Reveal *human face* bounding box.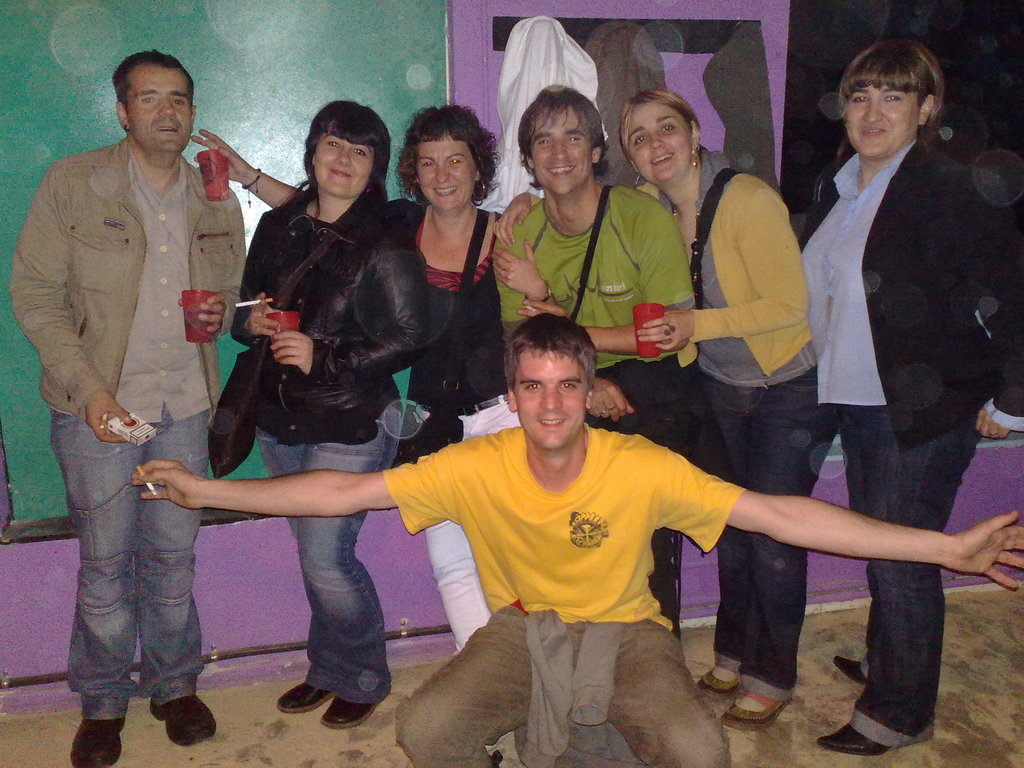
Revealed: crop(312, 128, 376, 201).
